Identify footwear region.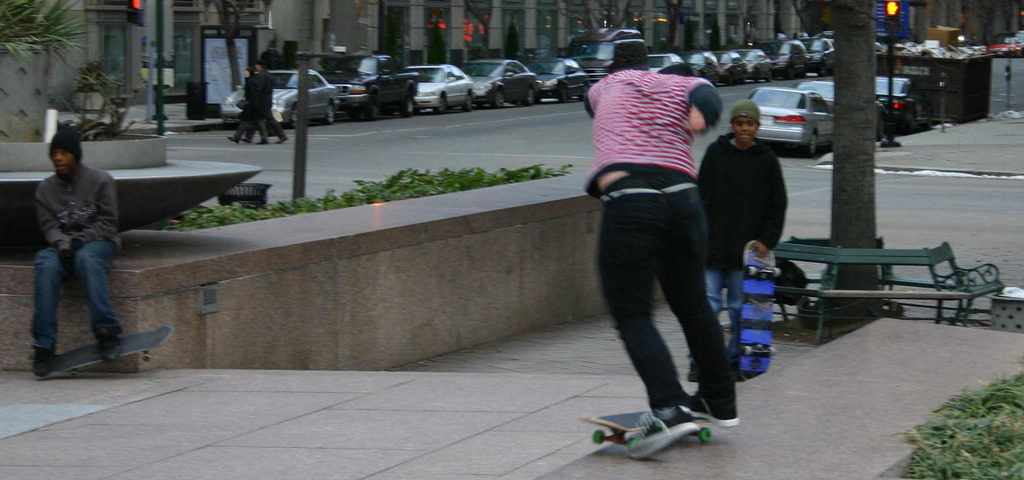
Region: rect(36, 341, 52, 381).
